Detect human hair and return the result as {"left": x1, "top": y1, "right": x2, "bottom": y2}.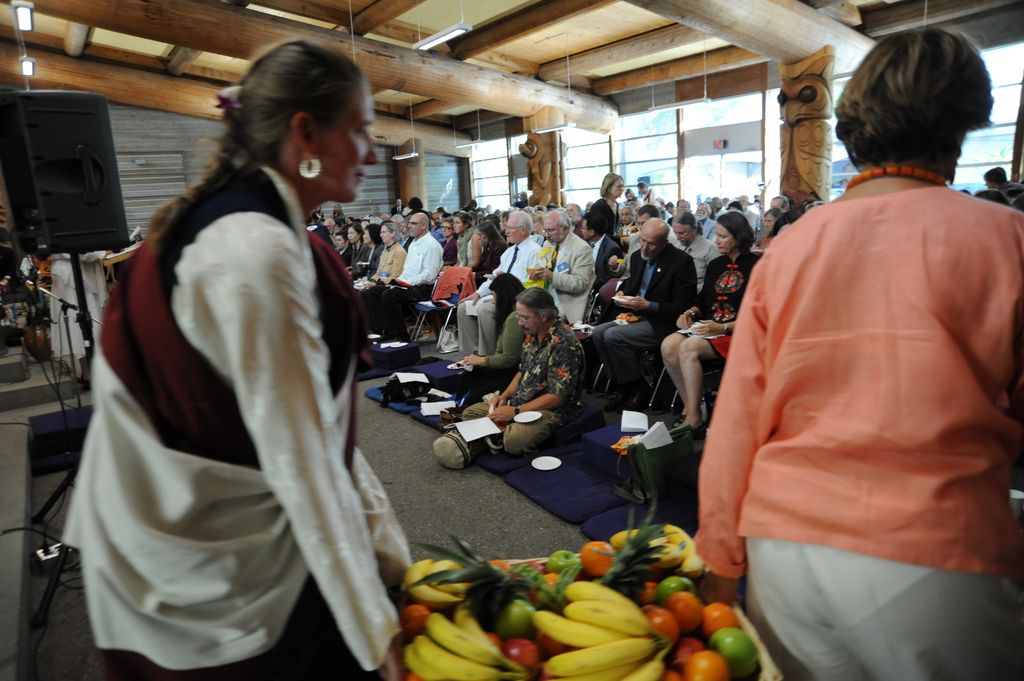
{"left": 971, "top": 188, "right": 1013, "bottom": 211}.
